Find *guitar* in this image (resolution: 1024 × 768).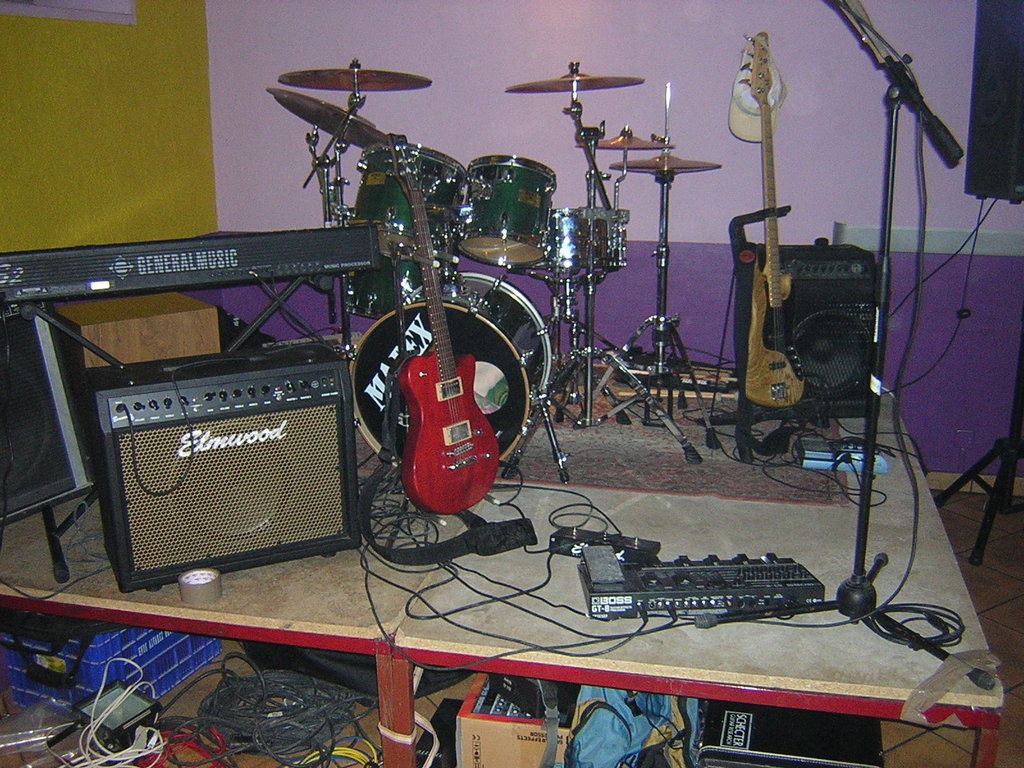
(x1=394, y1=131, x2=501, y2=512).
